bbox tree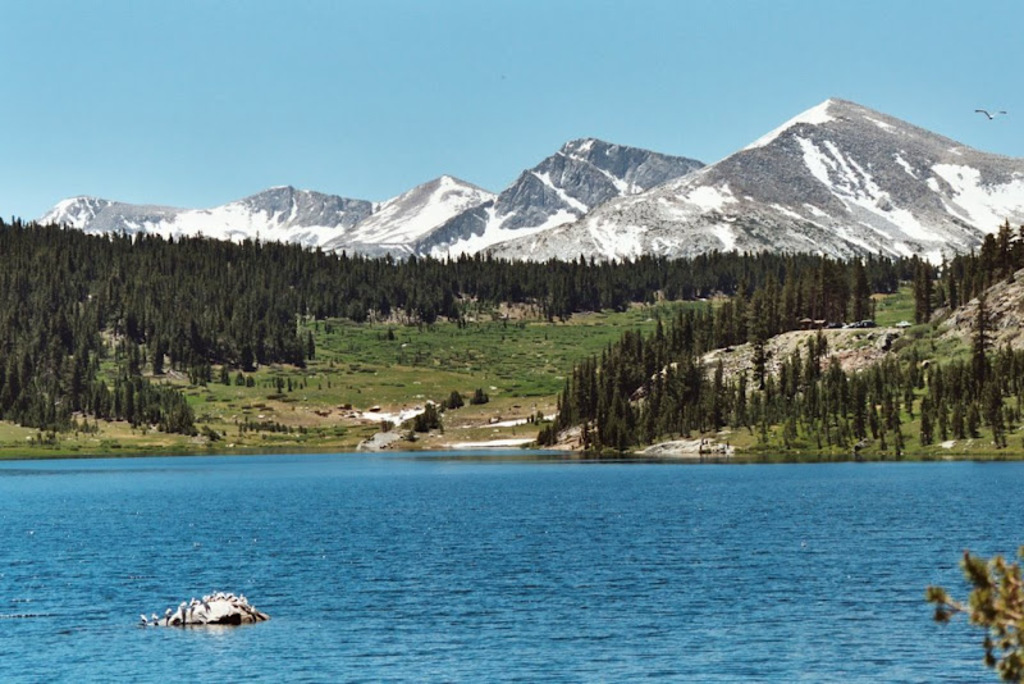
select_region(911, 264, 934, 328)
